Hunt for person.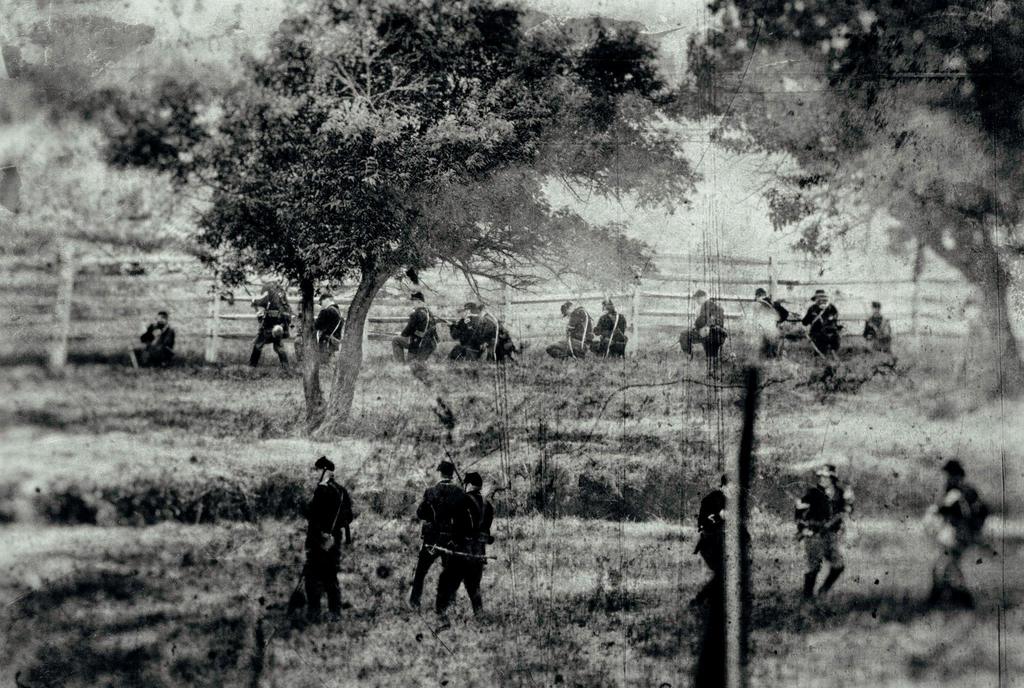
Hunted down at (x1=391, y1=286, x2=435, y2=368).
